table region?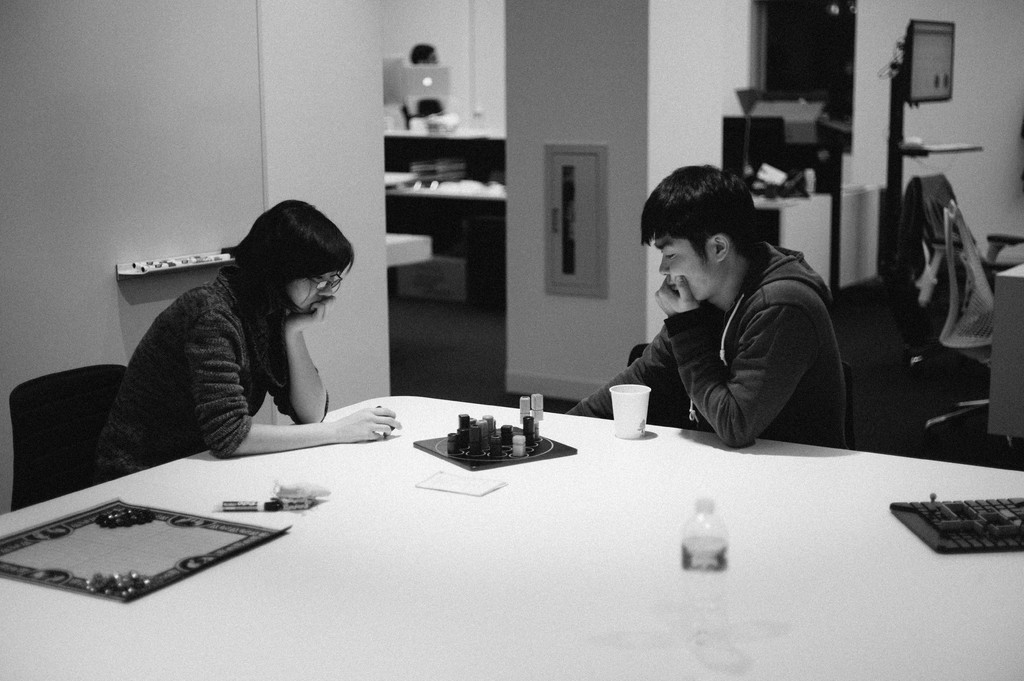
Rect(987, 256, 1023, 462)
